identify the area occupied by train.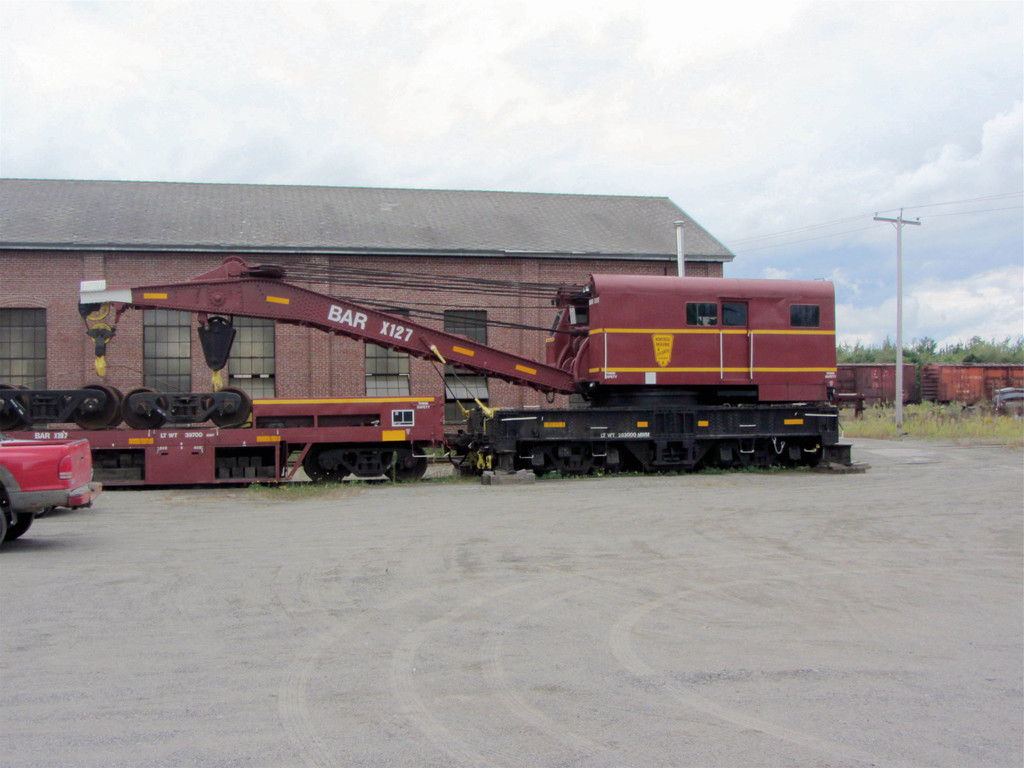
Area: (x1=0, y1=255, x2=861, y2=488).
